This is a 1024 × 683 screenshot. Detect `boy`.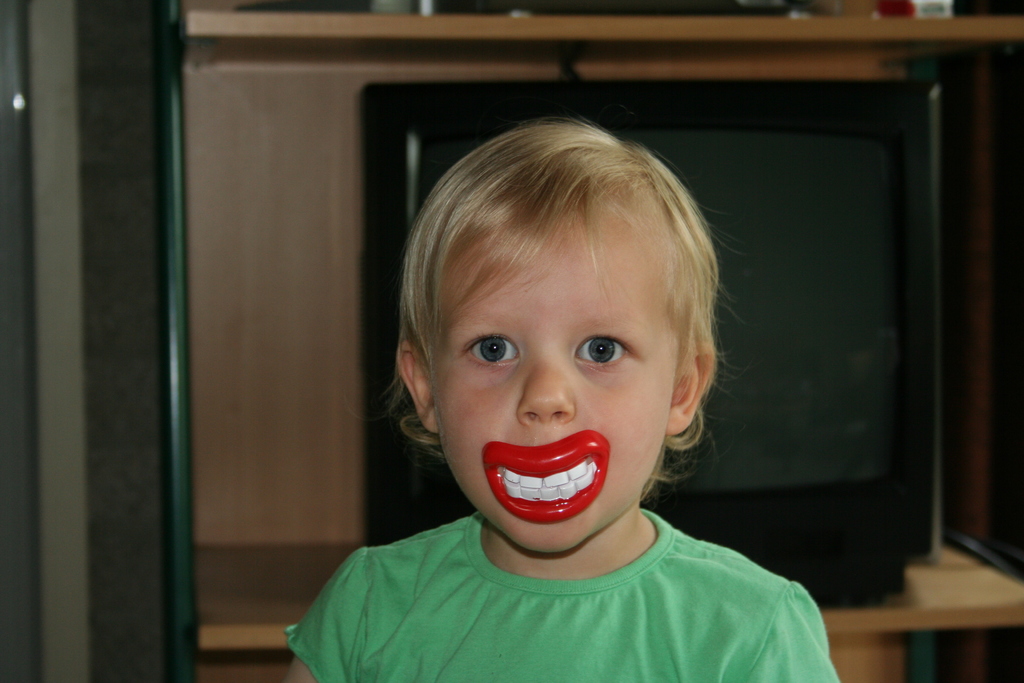
pyautogui.locateOnScreen(303, 100, 826, 680).
